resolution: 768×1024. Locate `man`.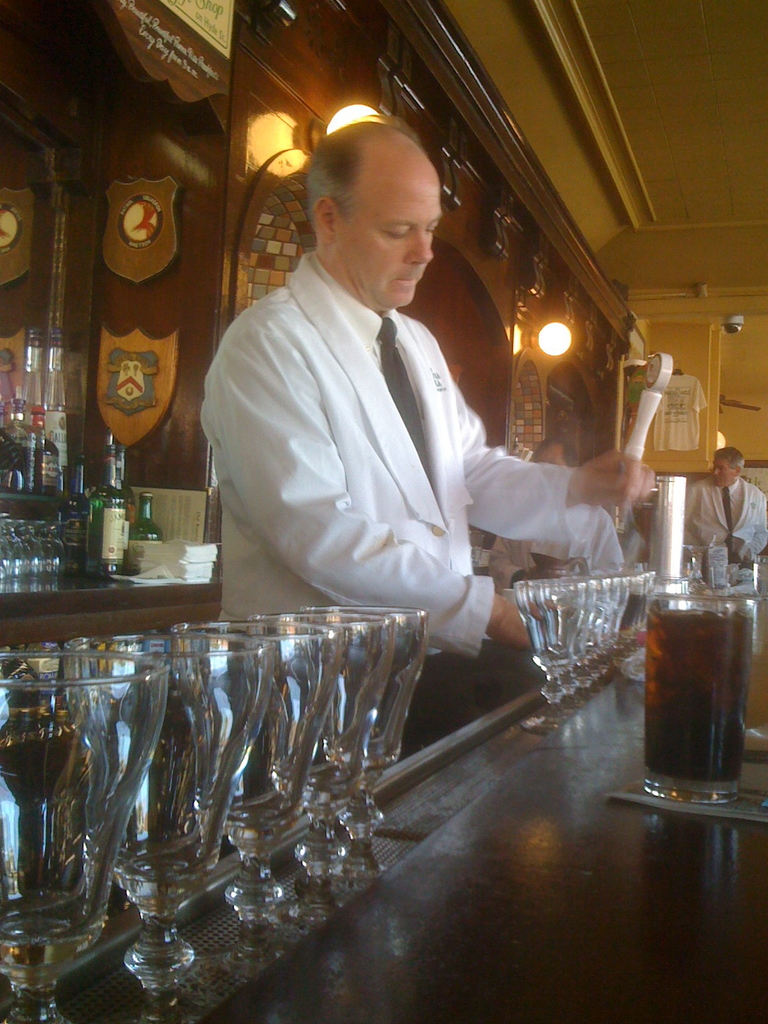
pyautogui.locateOnScreen(502, 444, 635, 657).
